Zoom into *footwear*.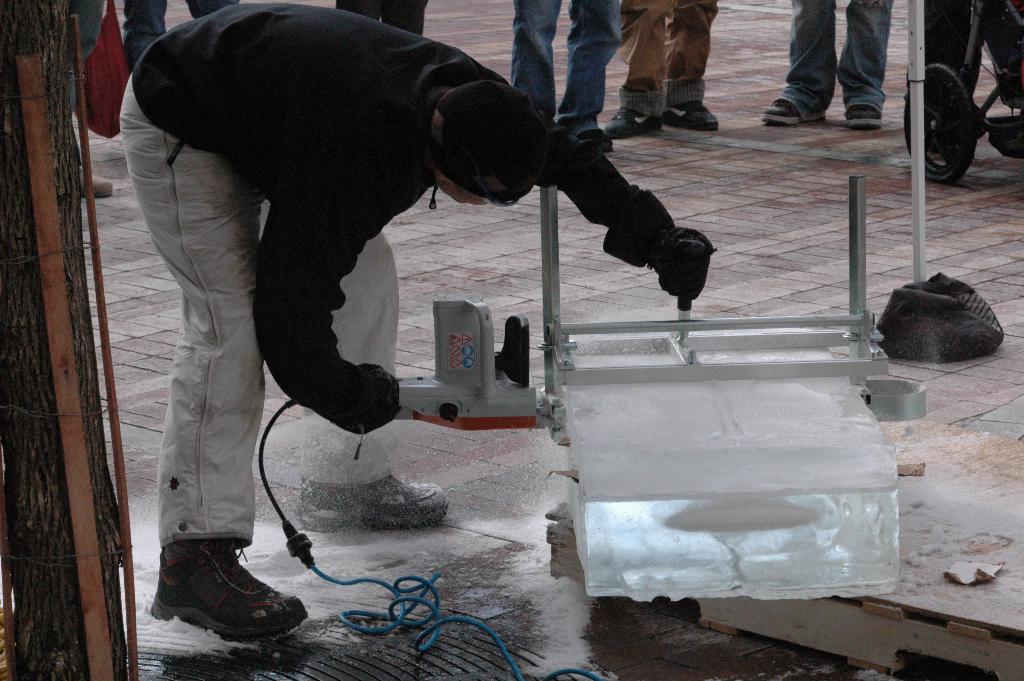
Zoom target: bbox=(847, 101, 886, 130).
